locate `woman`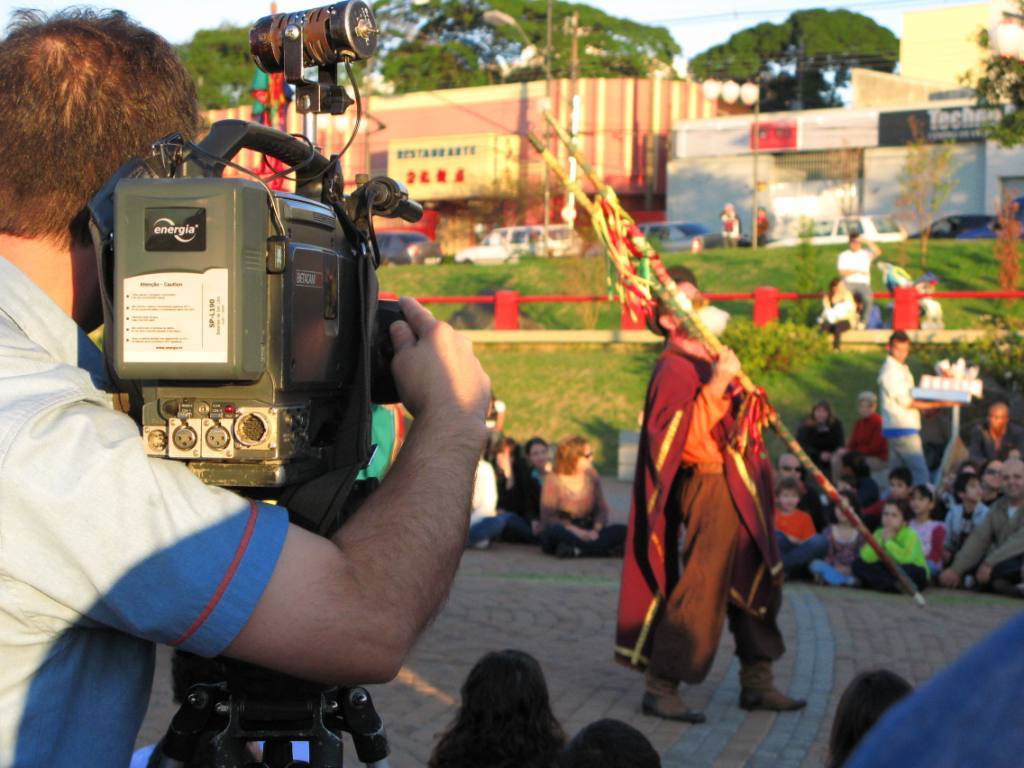
[left=820, top=278, right=859, bottom=356]
